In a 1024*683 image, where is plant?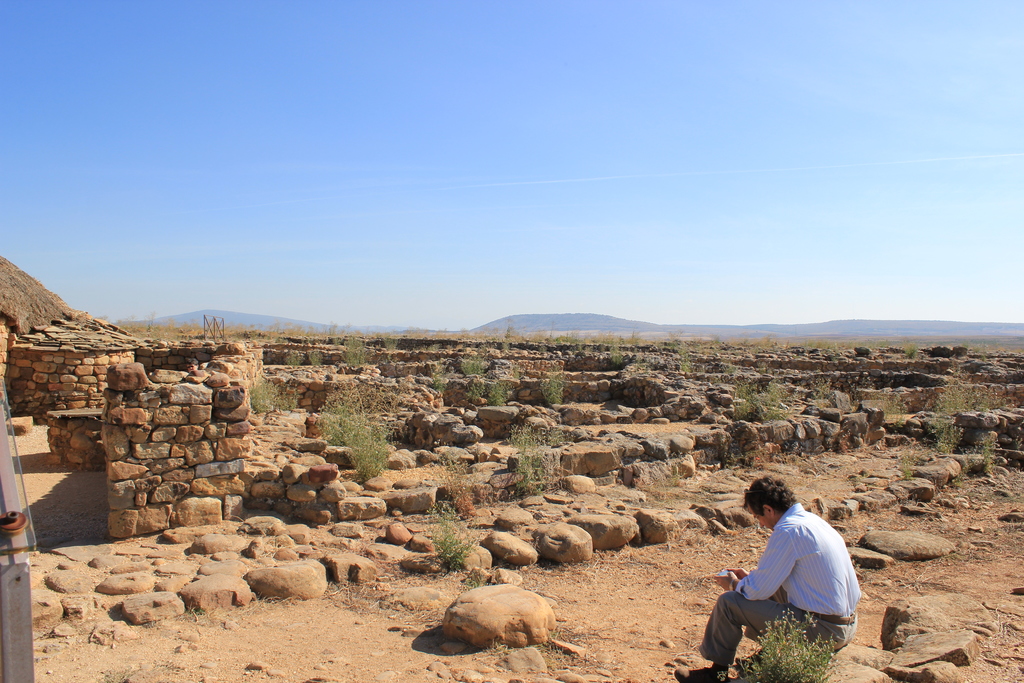
bbox=(900, 432, 924, 498).
